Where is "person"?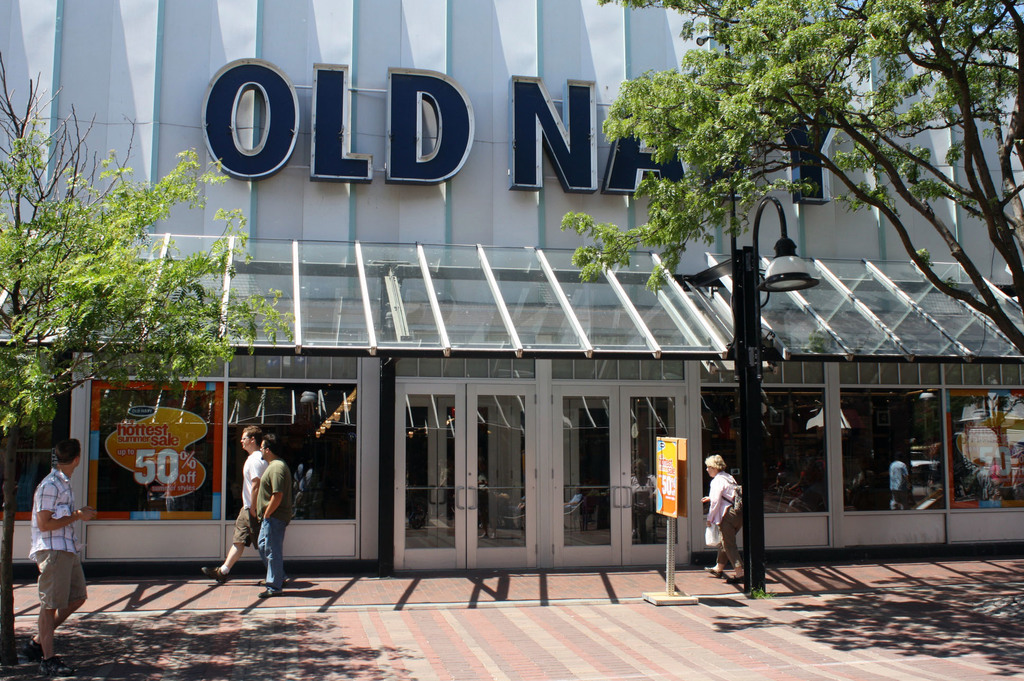
212 422 274 583.
